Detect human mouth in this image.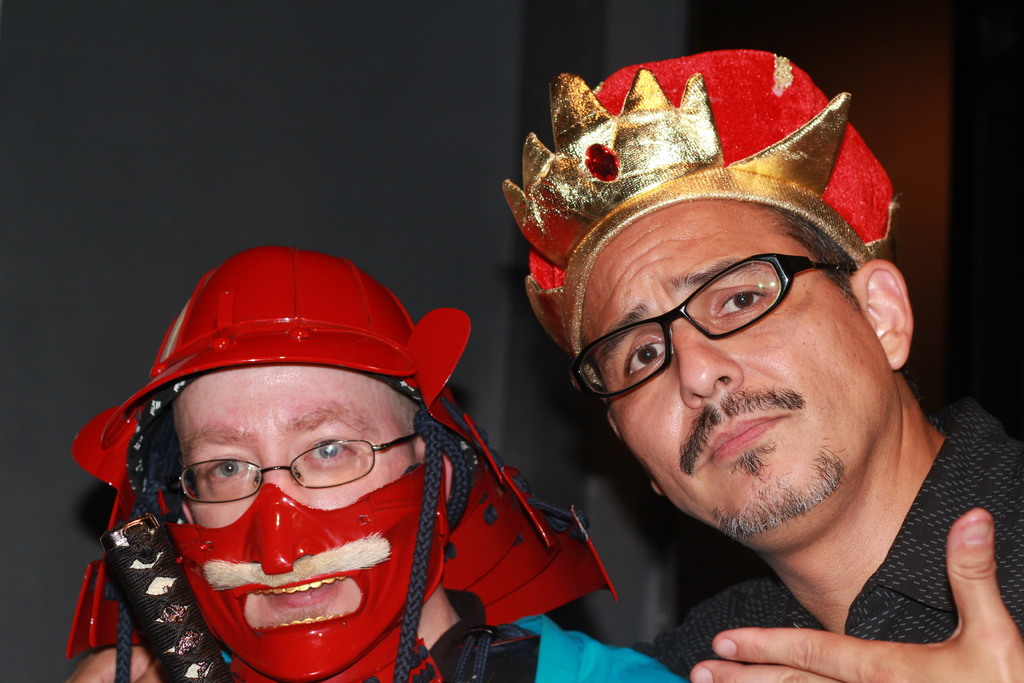
Detection: region(706, 416, 787, 463).
